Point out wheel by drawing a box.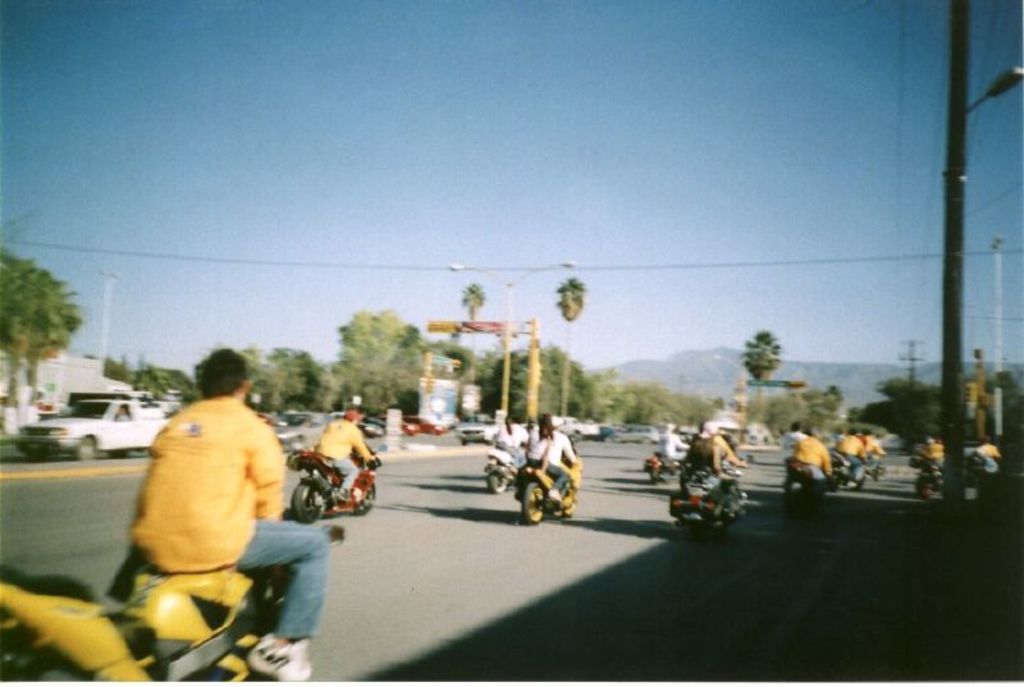
(919,475,933,499).
